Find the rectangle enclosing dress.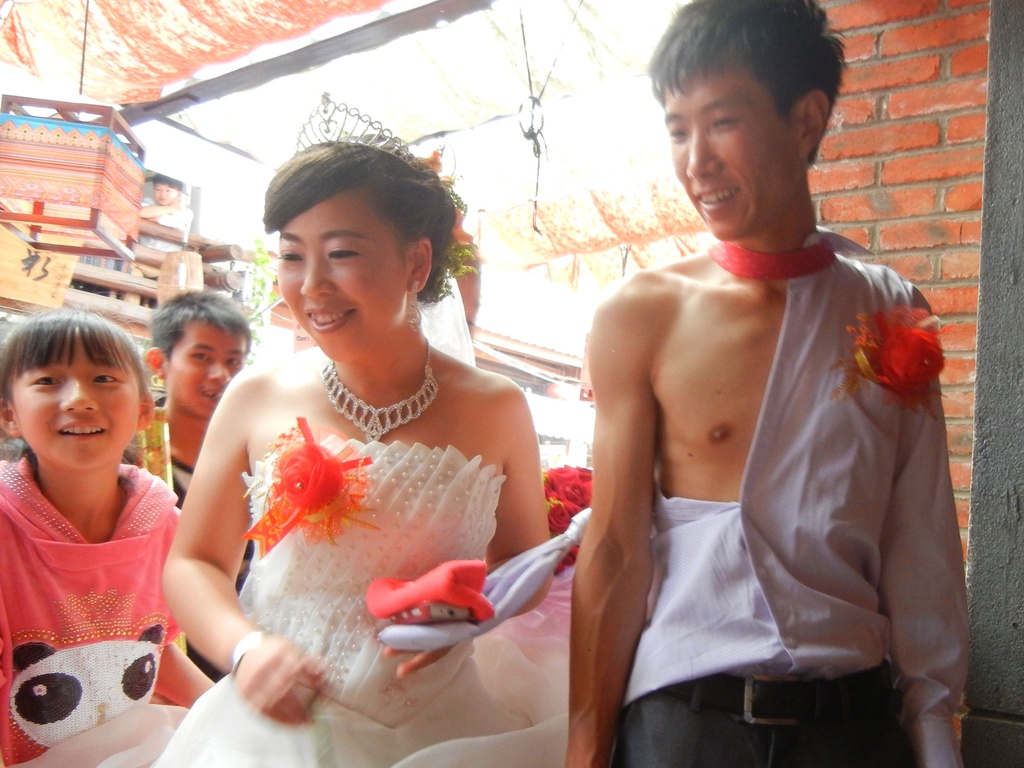
2:413:581:767.
